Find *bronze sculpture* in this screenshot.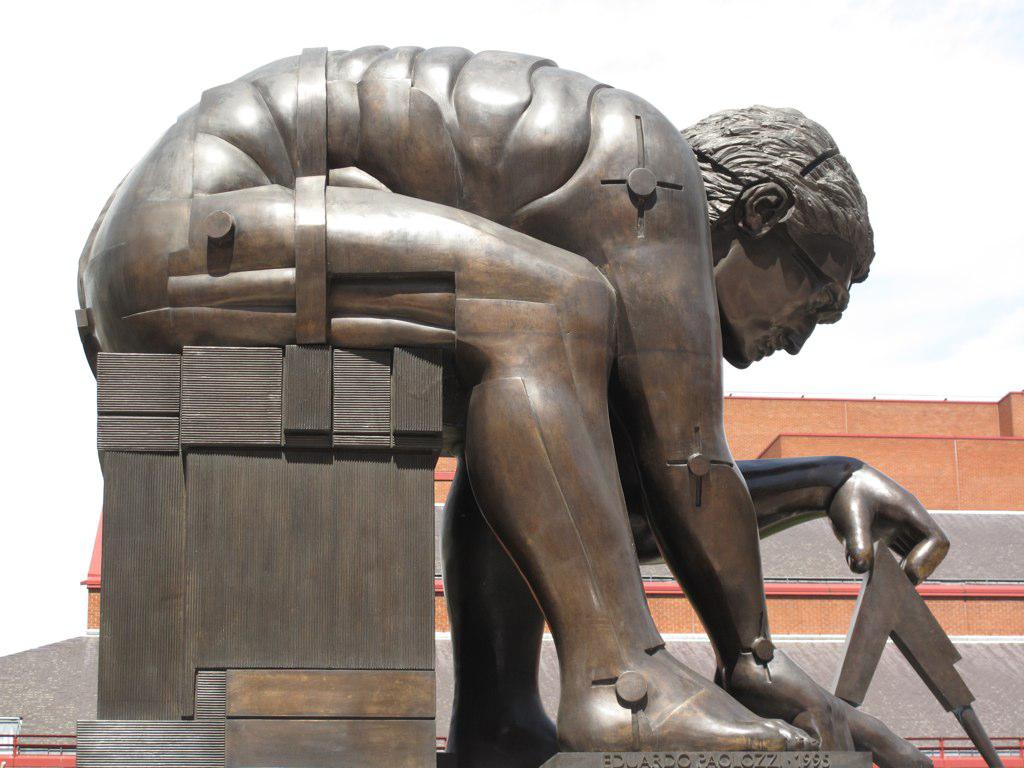
The bounding box for *bronze sculpture* is l=37, t=55, r=985, b=755.
